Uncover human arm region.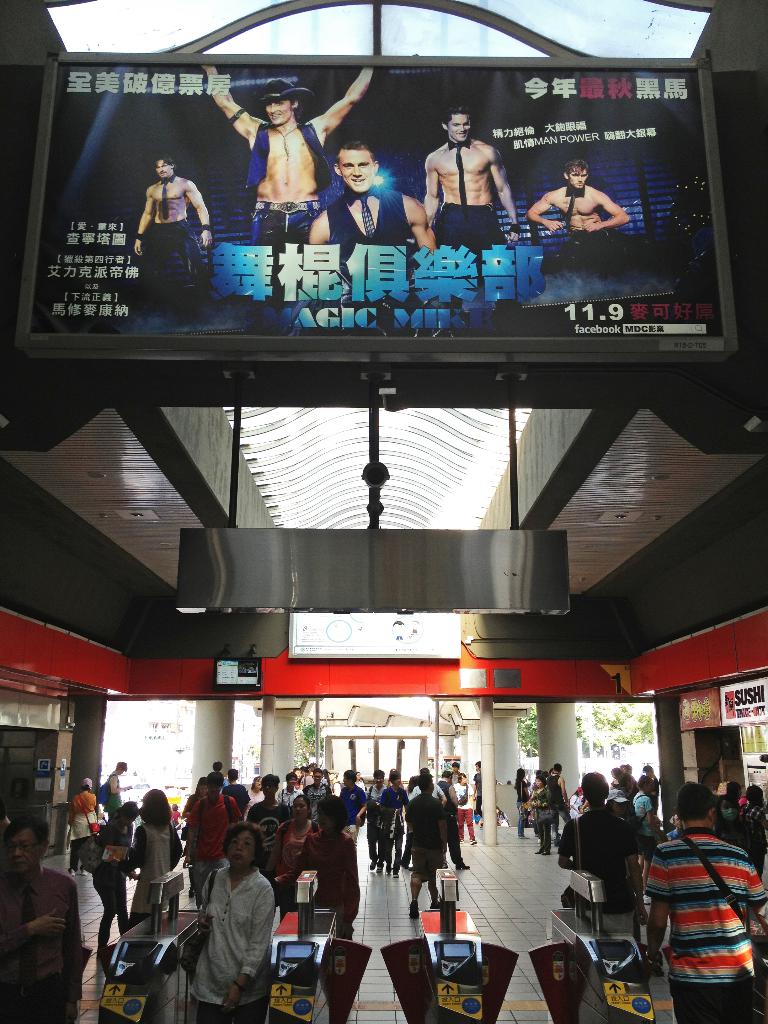
Uncovered: locate(132, 184, 158, 253).
